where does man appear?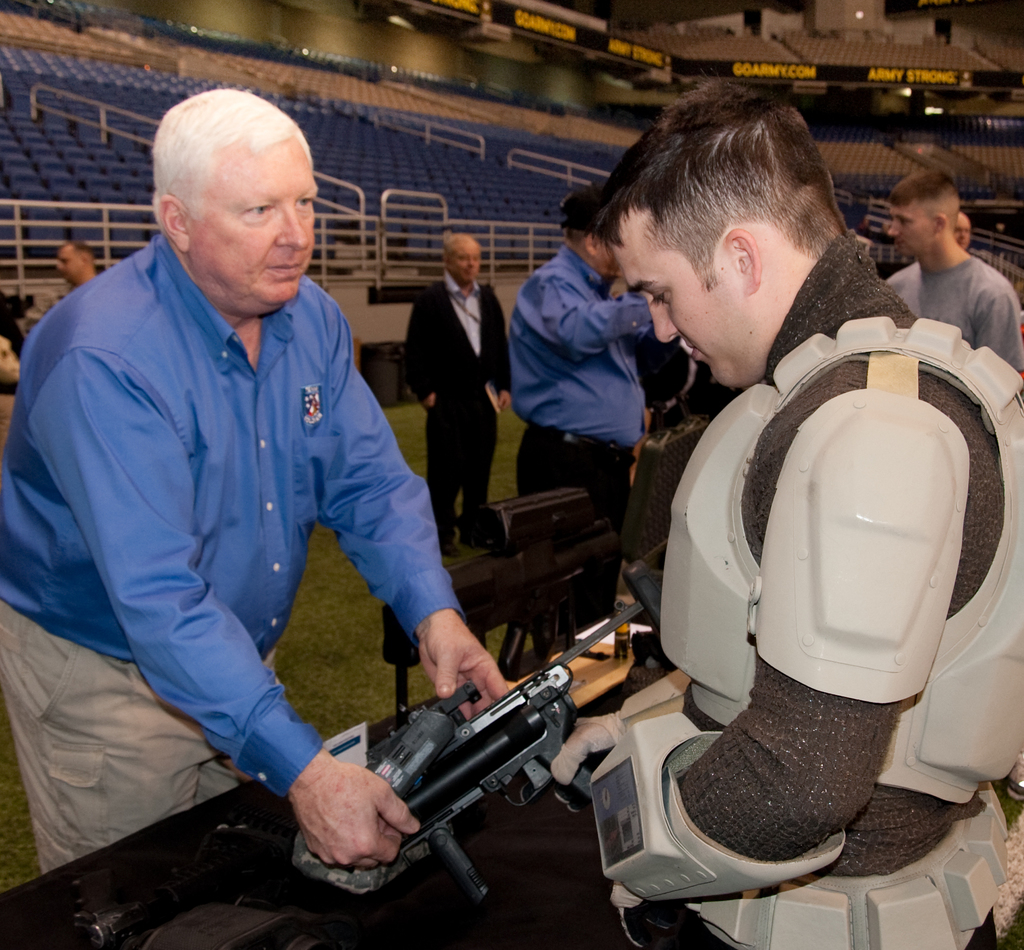
Appears at x1=884, y1=167, x2=1023, y2=370.
